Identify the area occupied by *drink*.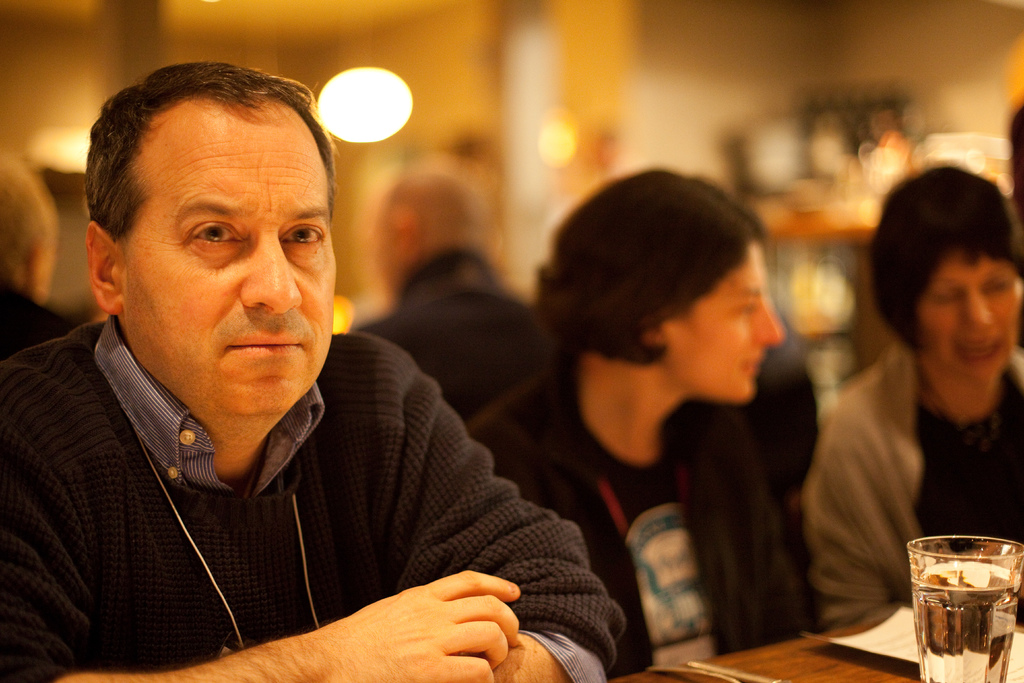
Area: bbox=(923, 534, 1021, 669).
